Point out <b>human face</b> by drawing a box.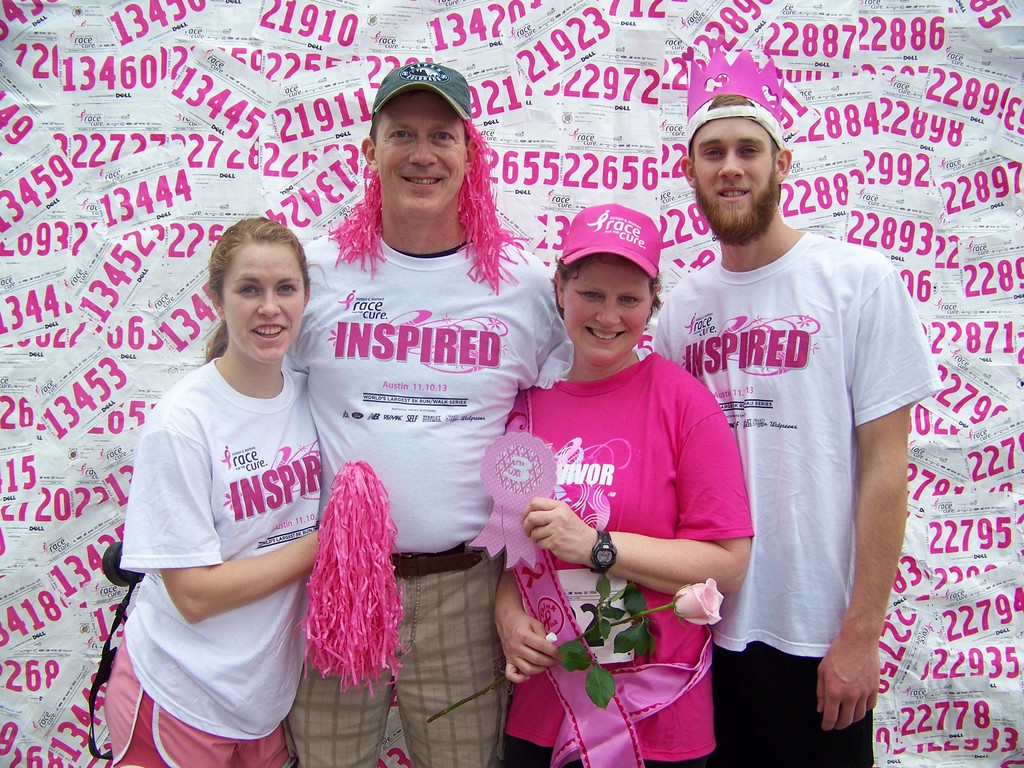
x1=693, y1=118, x2=774, y2=250.
